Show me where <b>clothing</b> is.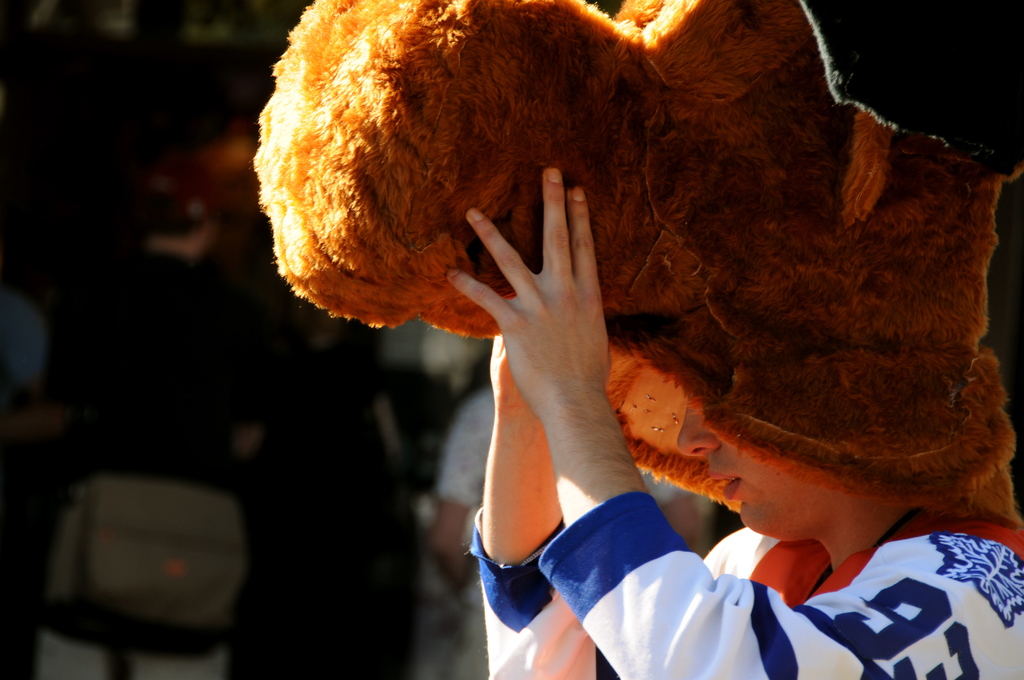
<b>clothing</b> is at <bbox>29, 247, 281, 679</bbox>.
